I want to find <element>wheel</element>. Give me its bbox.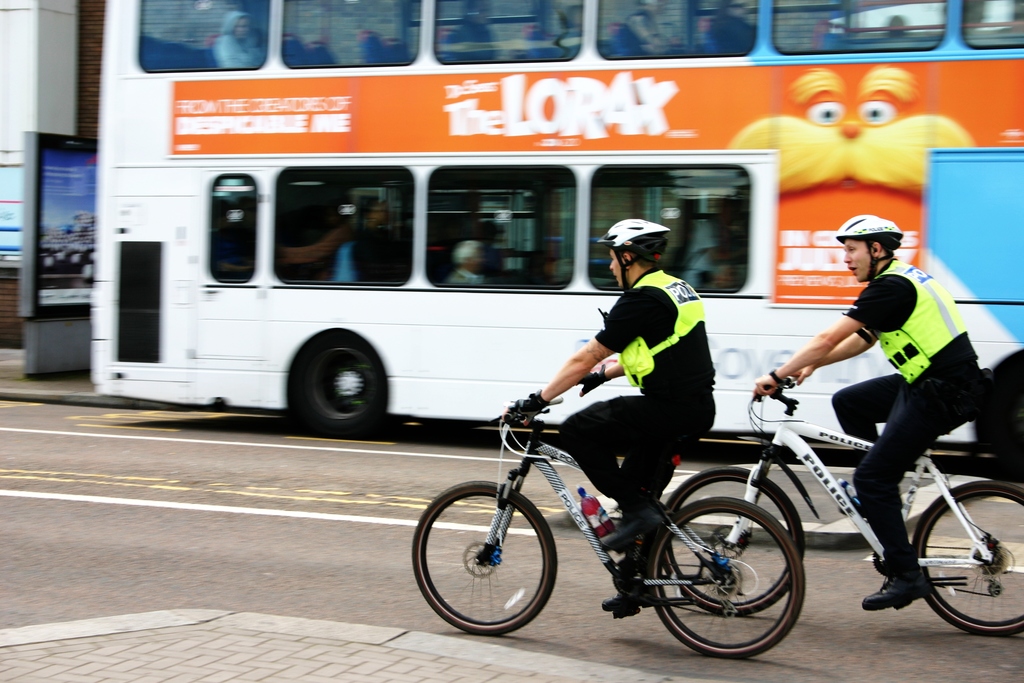
[413,479,557,636].
